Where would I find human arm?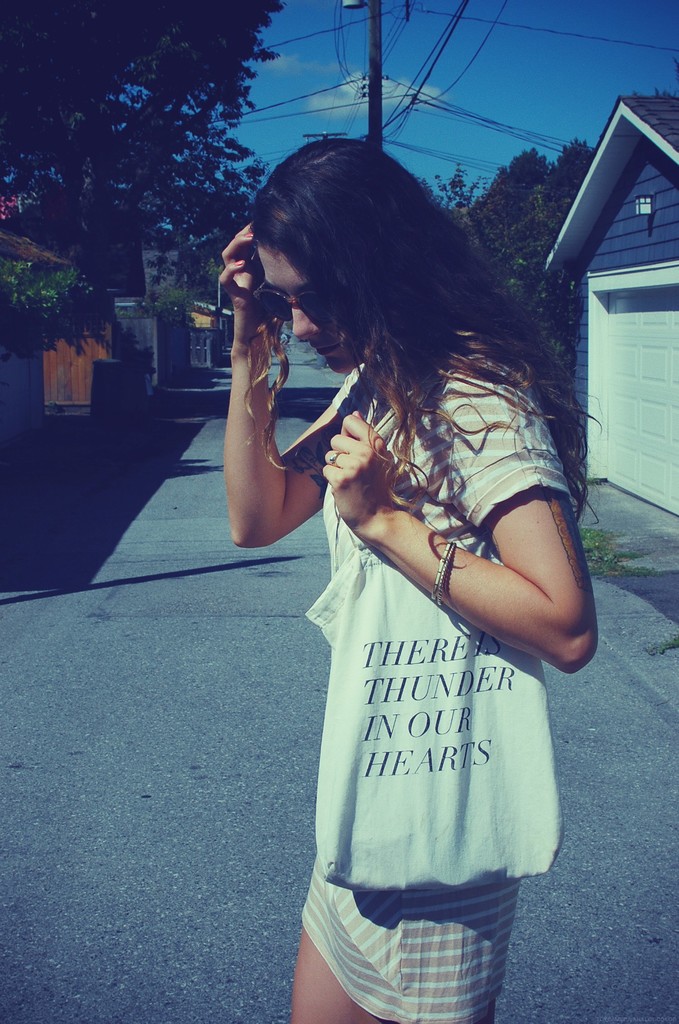
At rect(332, 388, 603, 688).
